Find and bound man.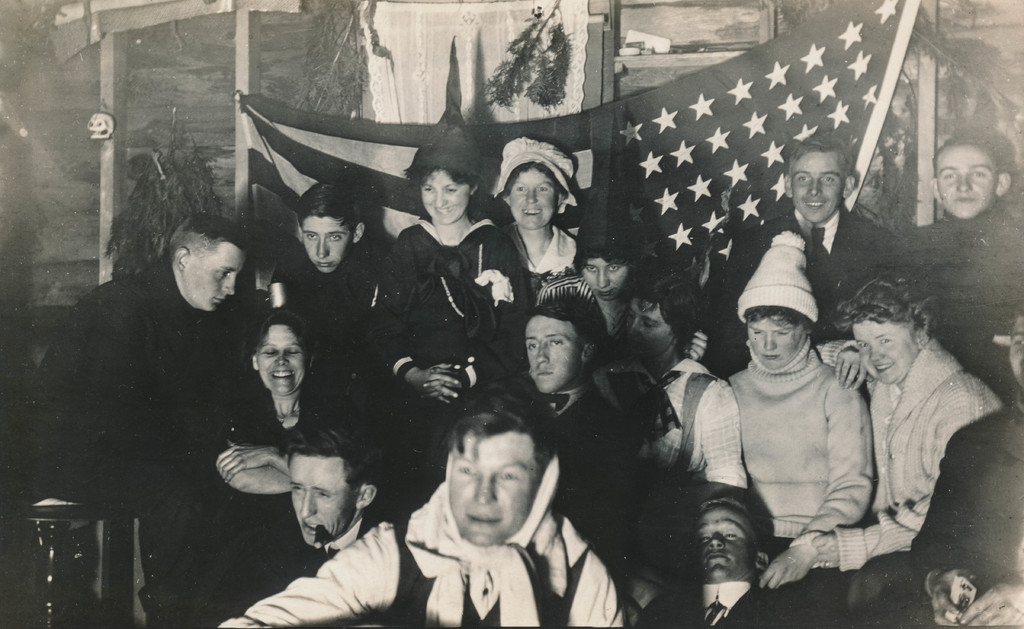
Bound: 28:206:255:623.
